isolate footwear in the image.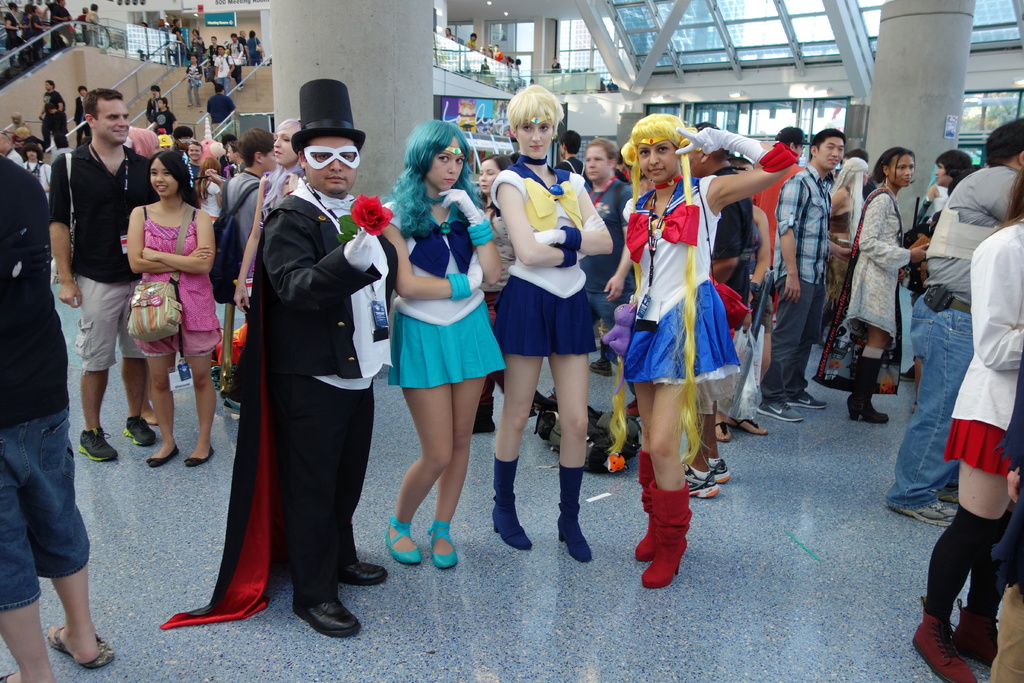
Isolated region: (714, 415, 733, 445).
